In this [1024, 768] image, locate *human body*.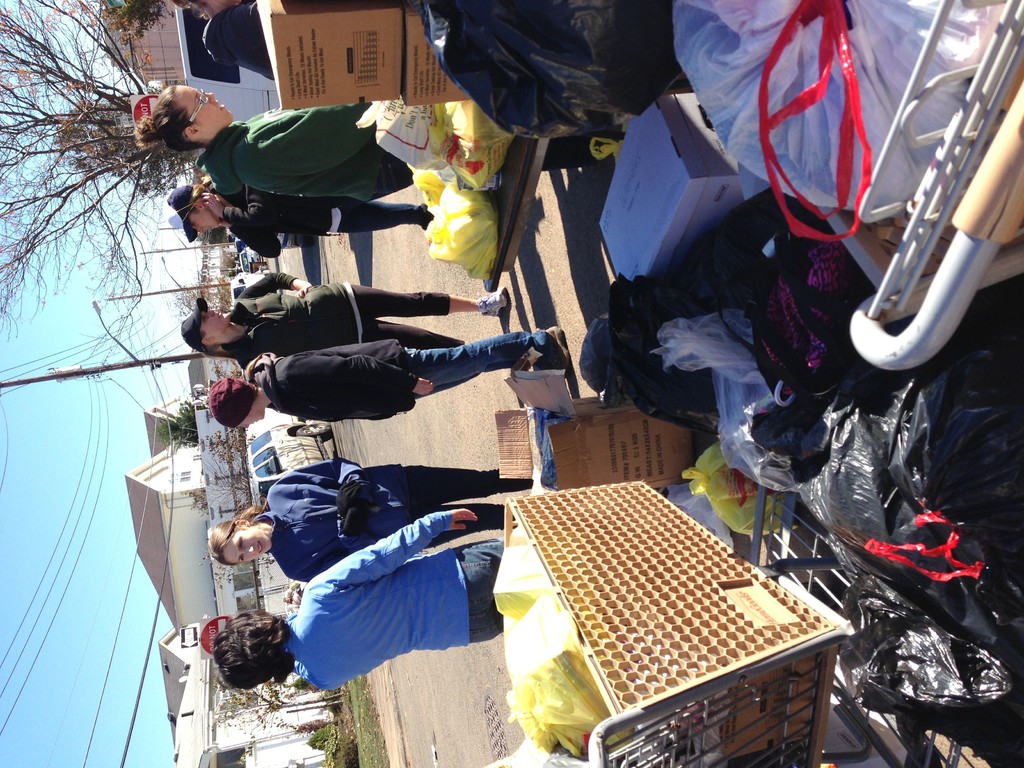
Bounding box: left=201, top=184, right=431, bottom=259.
